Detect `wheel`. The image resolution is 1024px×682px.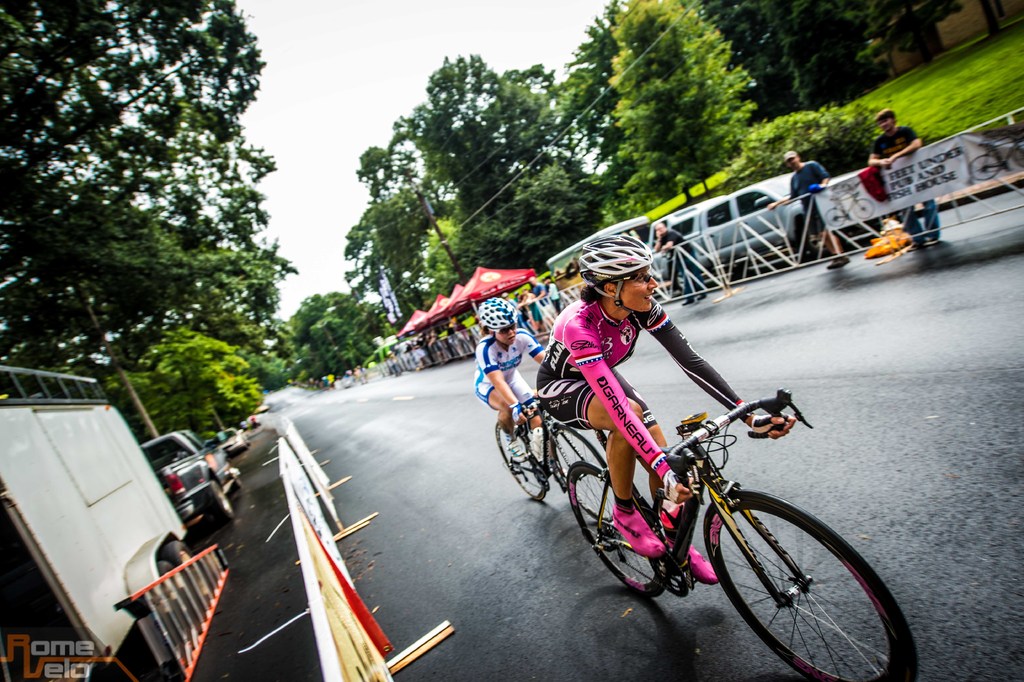
<region>676, 267, 687, 294</region>.
